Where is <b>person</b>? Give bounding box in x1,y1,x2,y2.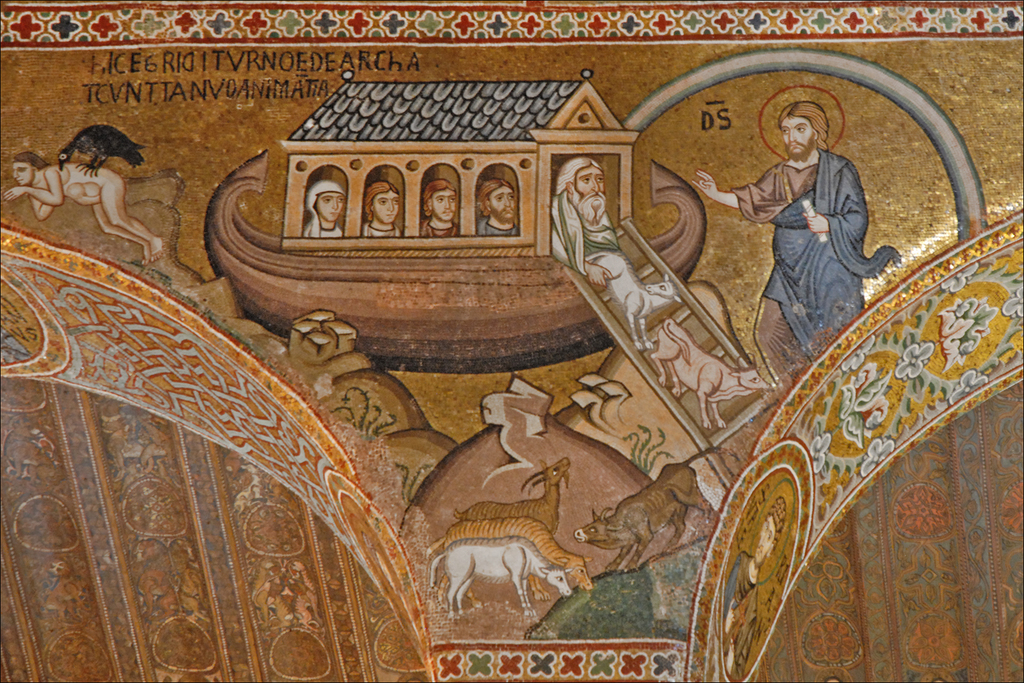
362,177,408,240.
